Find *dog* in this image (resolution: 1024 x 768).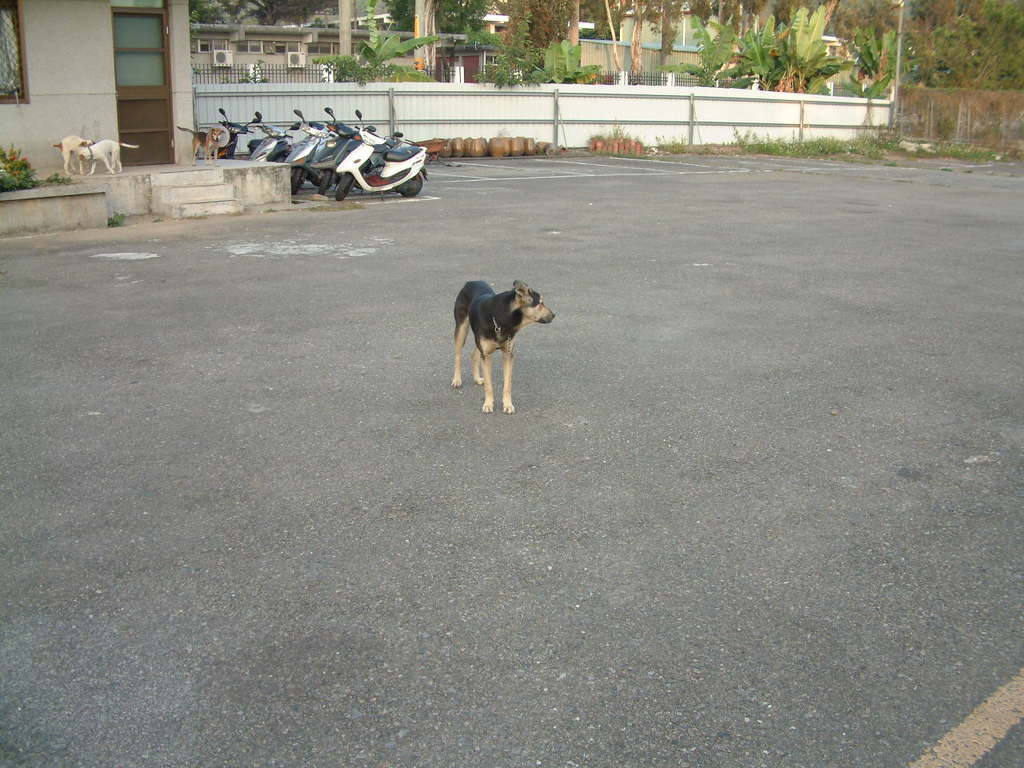
{"x1": 178, "y1": 128, "x2": 230, "y2": 168}.
